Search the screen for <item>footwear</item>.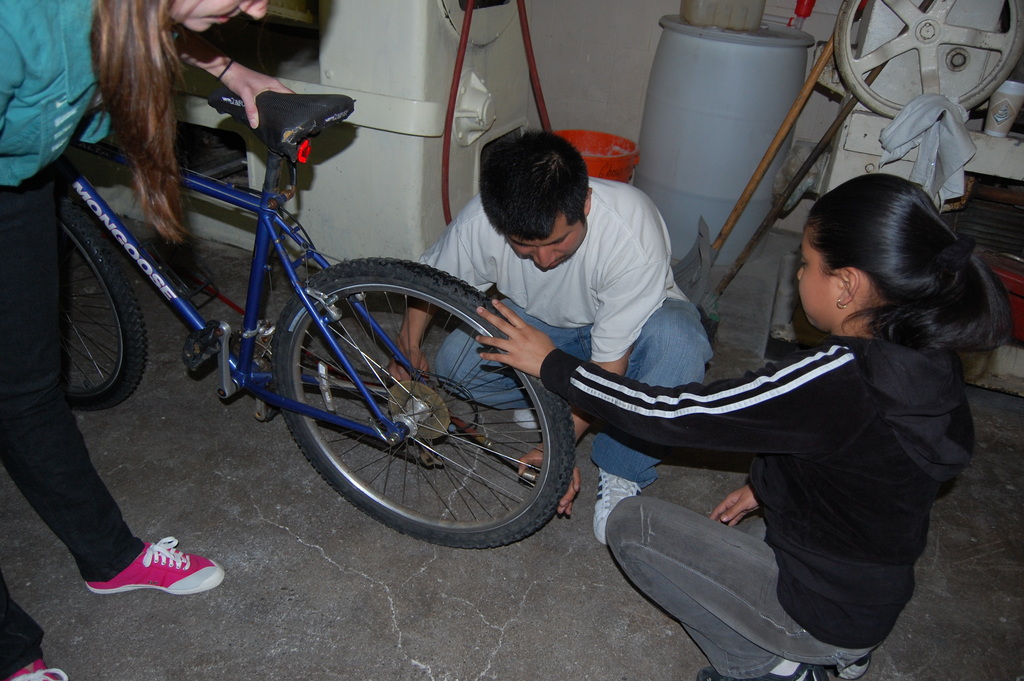
Found at {"x1": 696, "y1": 663, "x2": 817, "y2": 680}.
